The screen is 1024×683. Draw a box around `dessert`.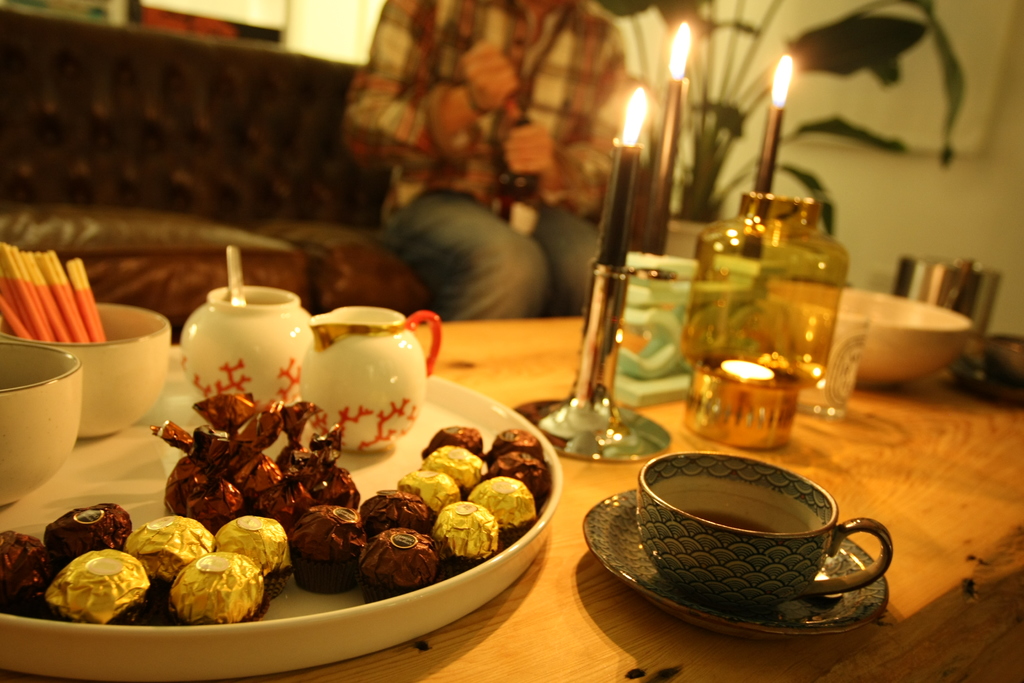
crop(362, 523, 444, 605).
